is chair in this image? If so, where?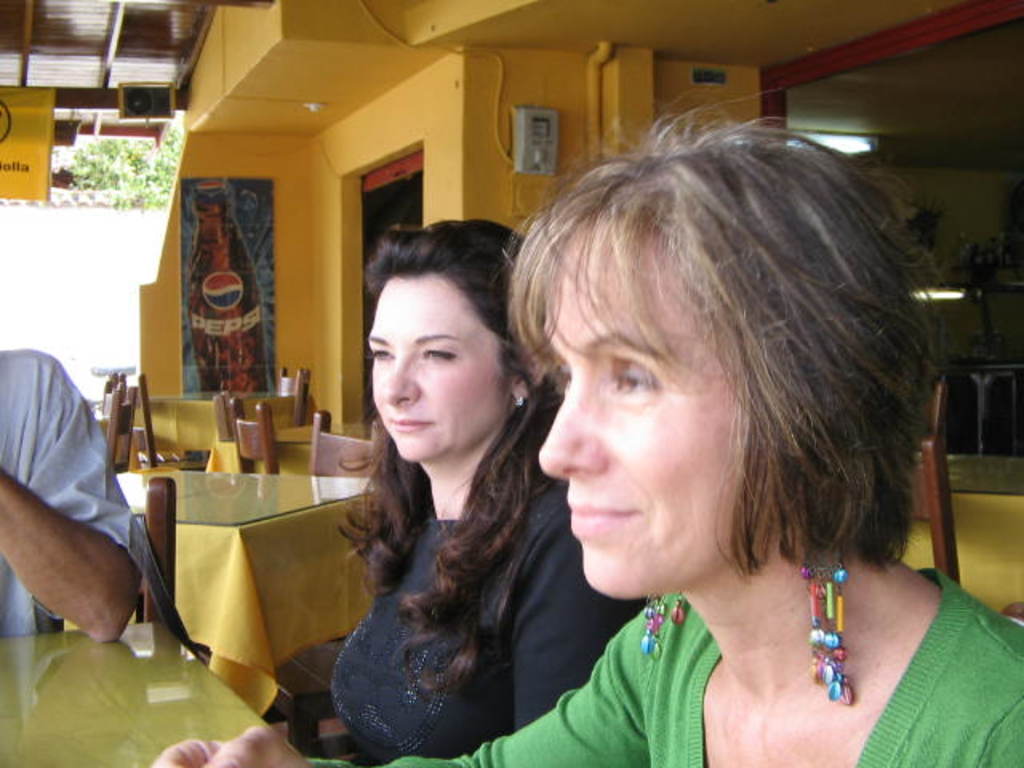
Yes, at box(902, 435, 963, 582).
